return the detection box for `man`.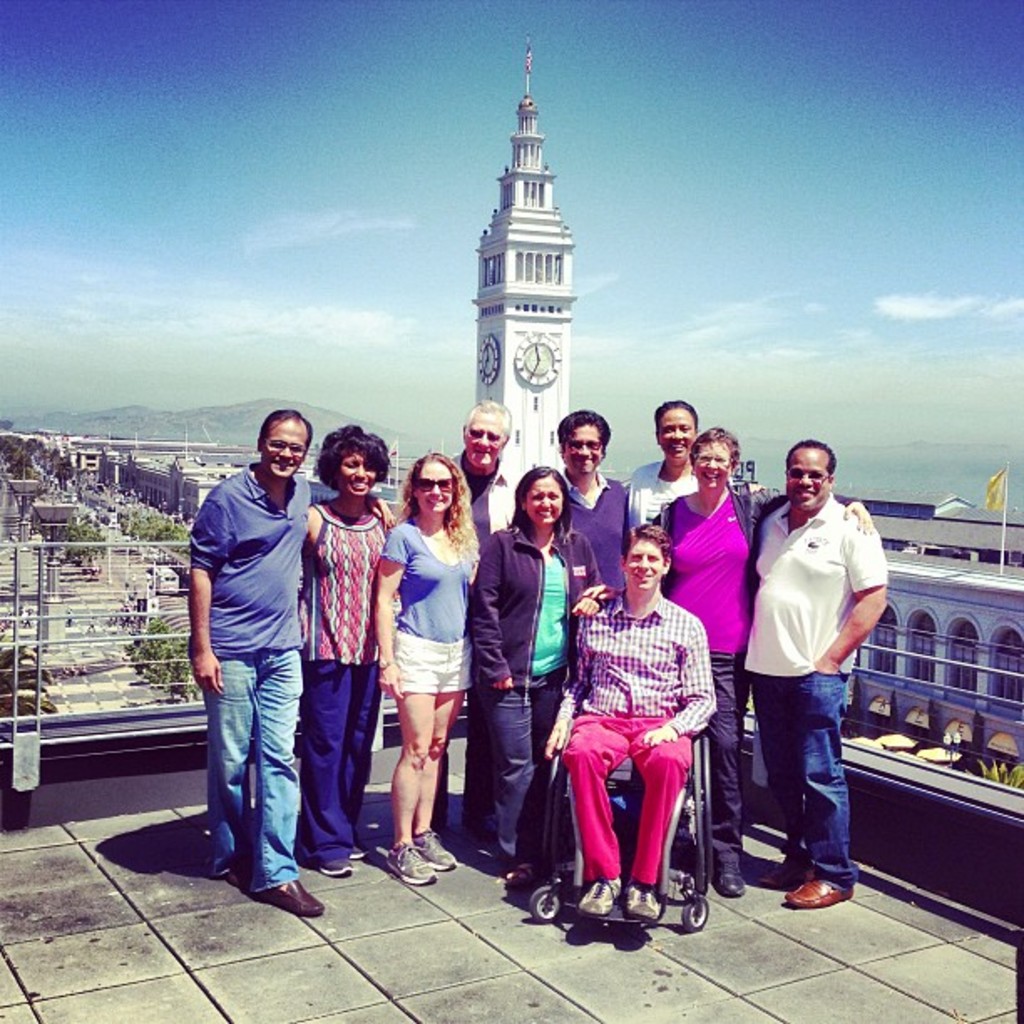
[left=440, top=398, right=520, bottom=838].
